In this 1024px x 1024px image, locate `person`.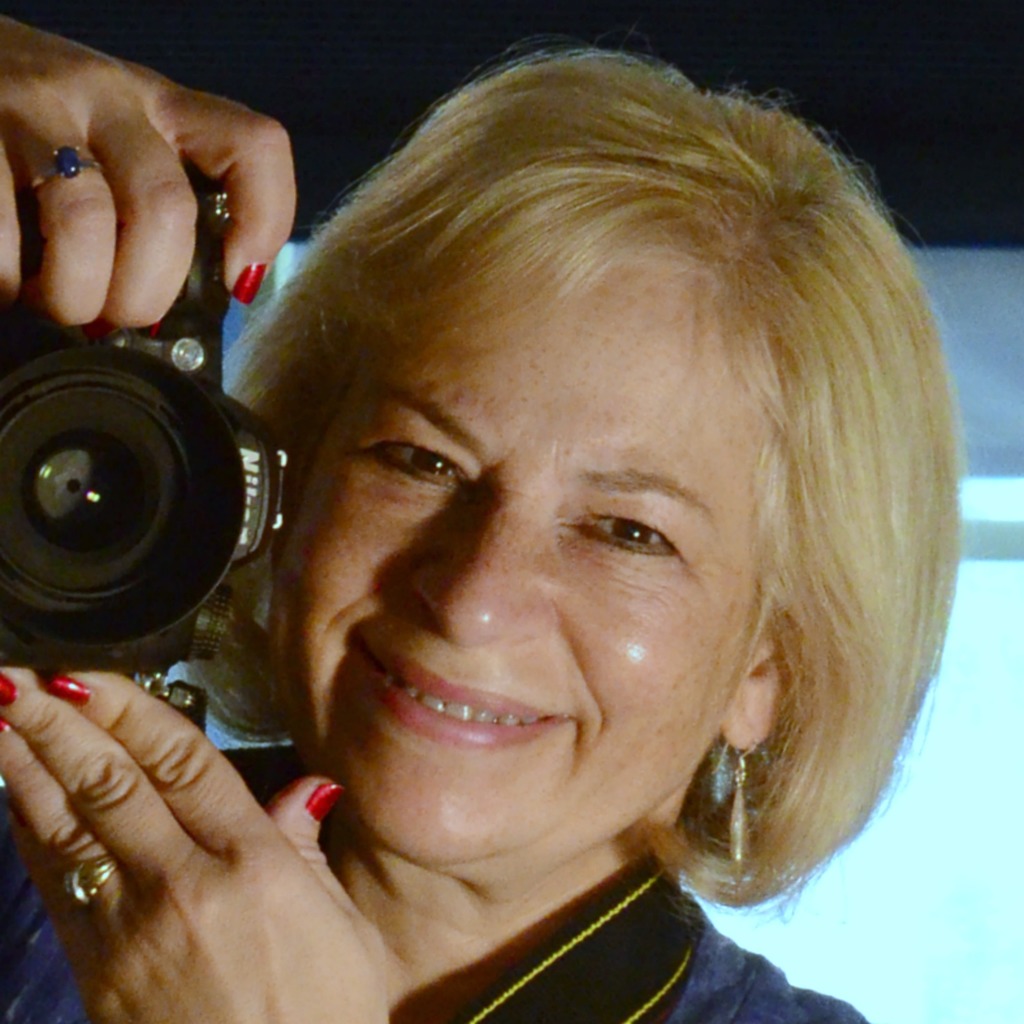
Bounding box: <bbox>70, 26, 980, 1023</bbox>.
